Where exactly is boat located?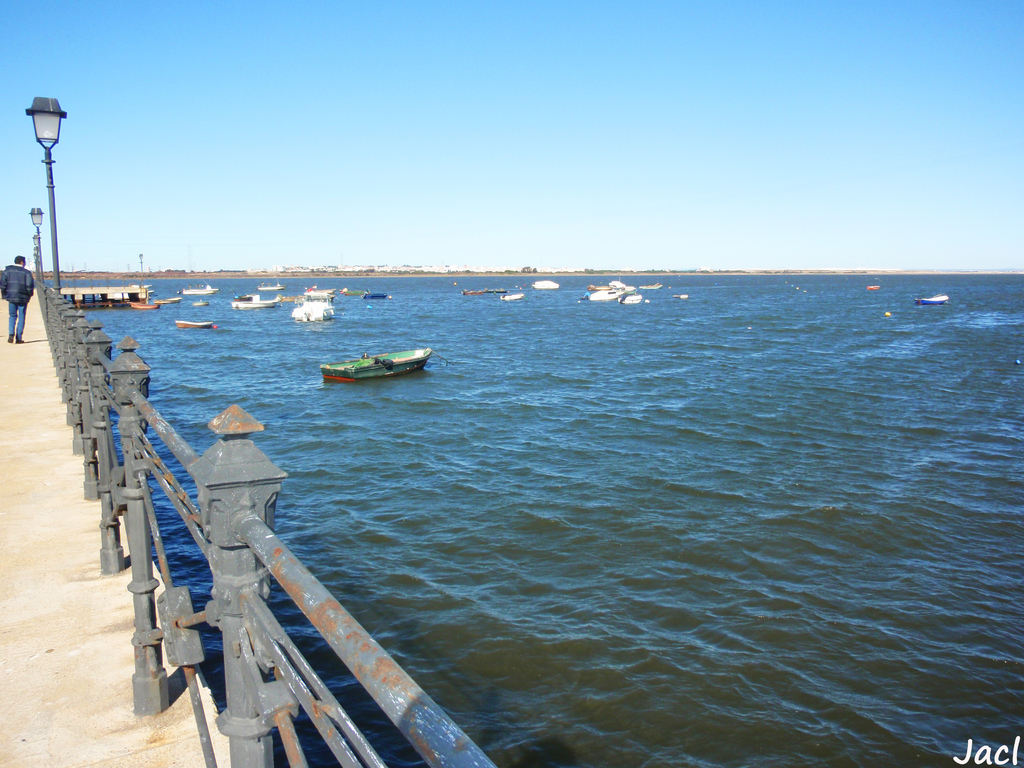
Its bounding box is (x1=639, y1=283, x2=662, y2=291).
